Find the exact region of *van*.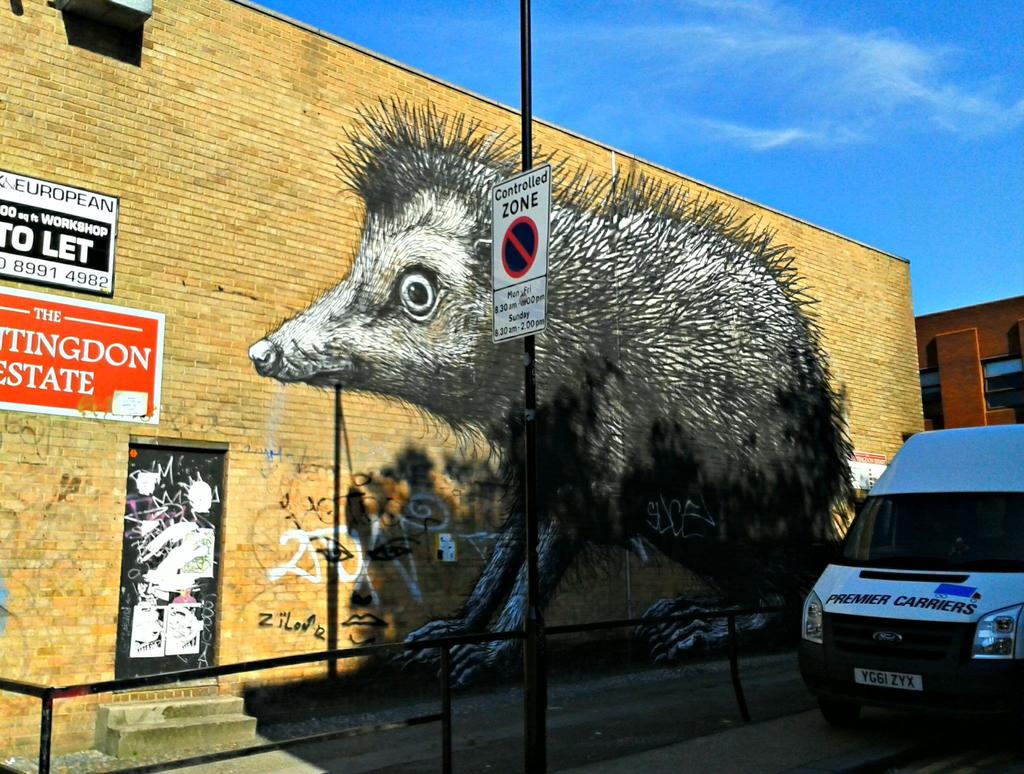
Exact region: bbox=[791, 420, 1023, 753].
